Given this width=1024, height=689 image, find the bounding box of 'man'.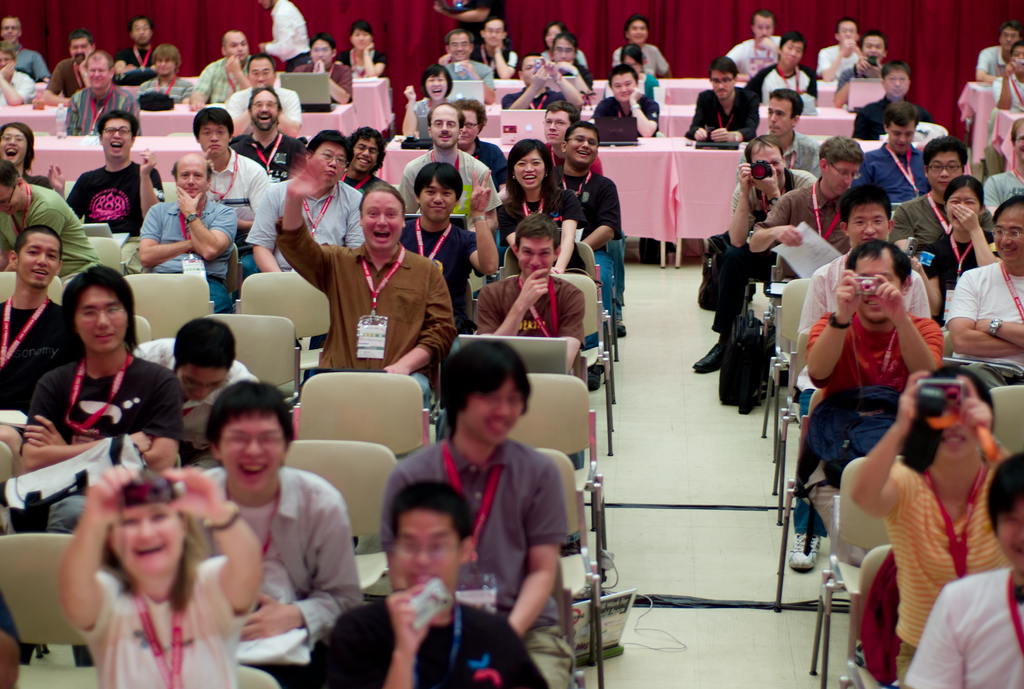
<bbox>25, 263, 185, 474</bbox>.
